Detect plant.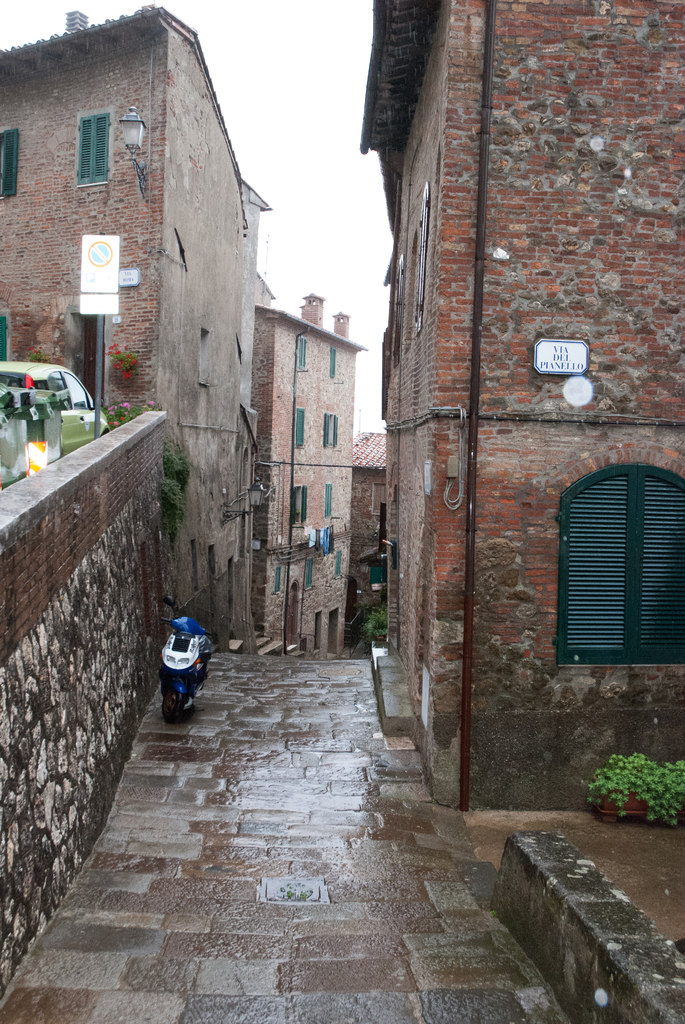
Detected at select_region(102, 402, 156, 435).
